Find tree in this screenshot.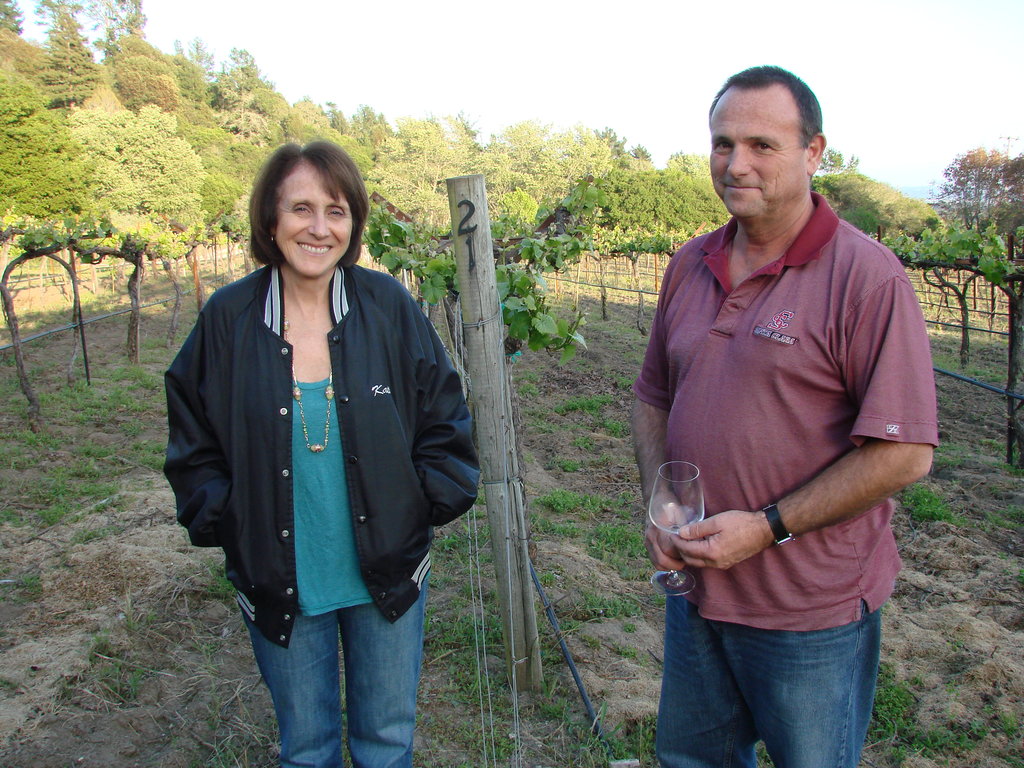
The bounding box for tree is x1=940 y1=141 x2=1023 y2=299.
